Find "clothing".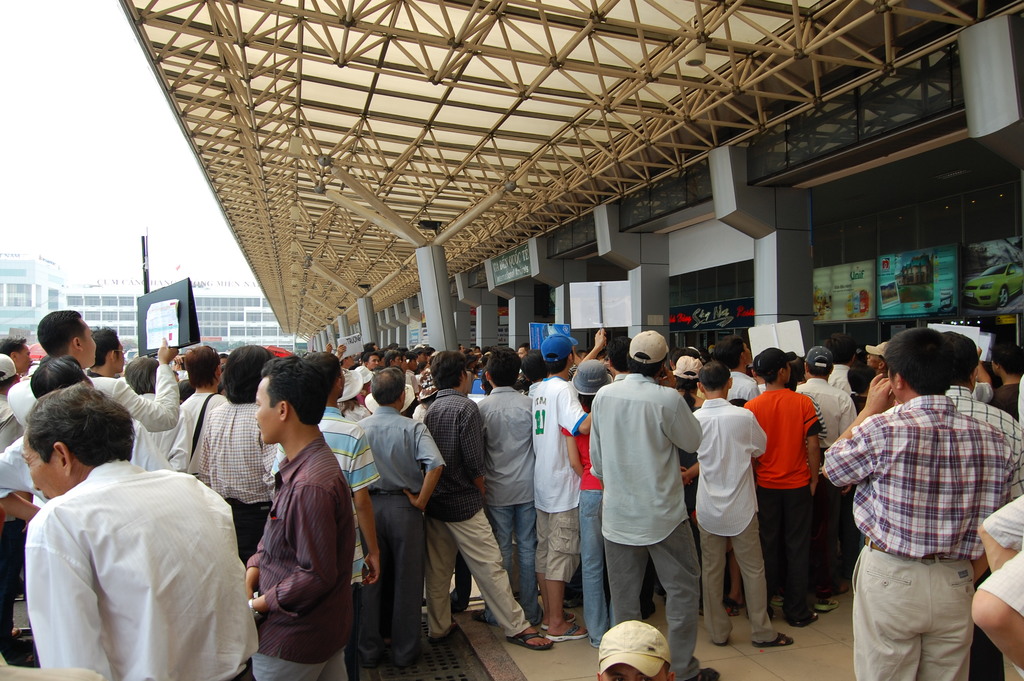
{"left": 691, "top": 518, "right": 770, "bottom": 652}.
